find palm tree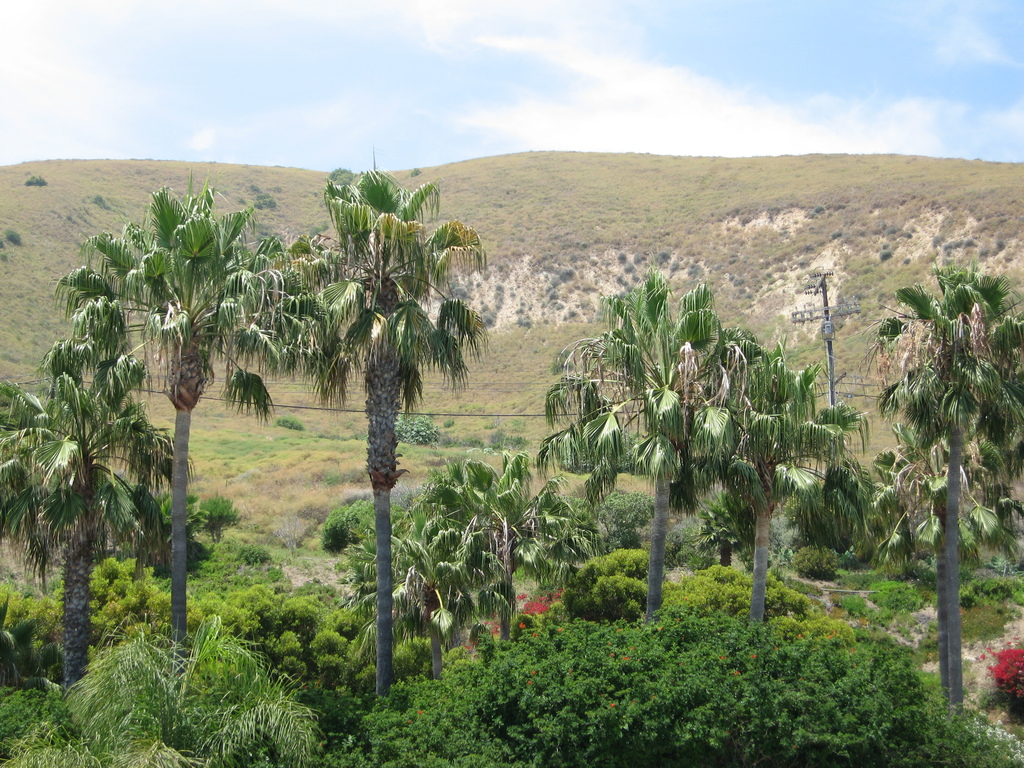
[x1=885, y1=296, x2=1015, y2=708]
